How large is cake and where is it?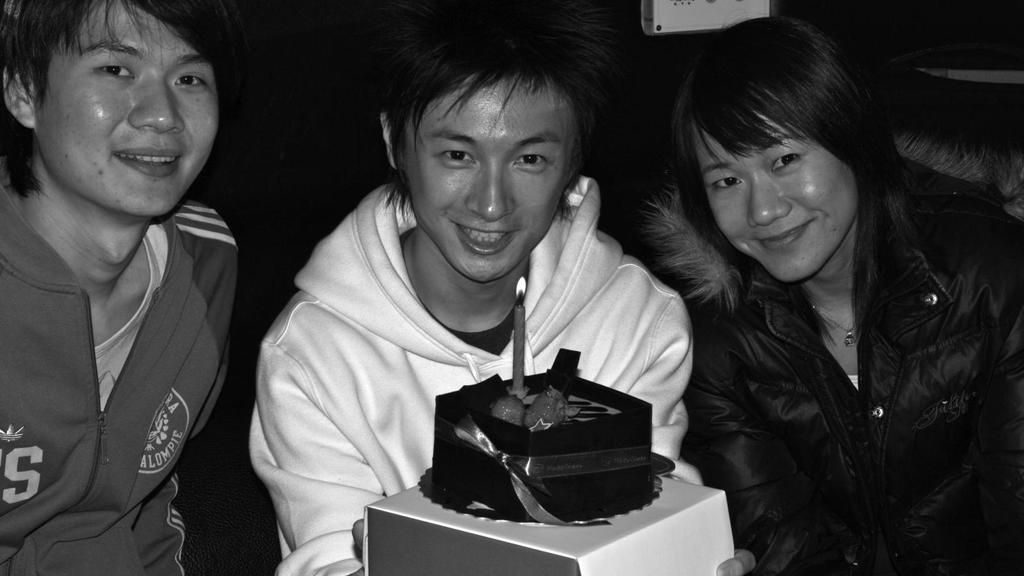
Bounding box: 429,346,653,520.
